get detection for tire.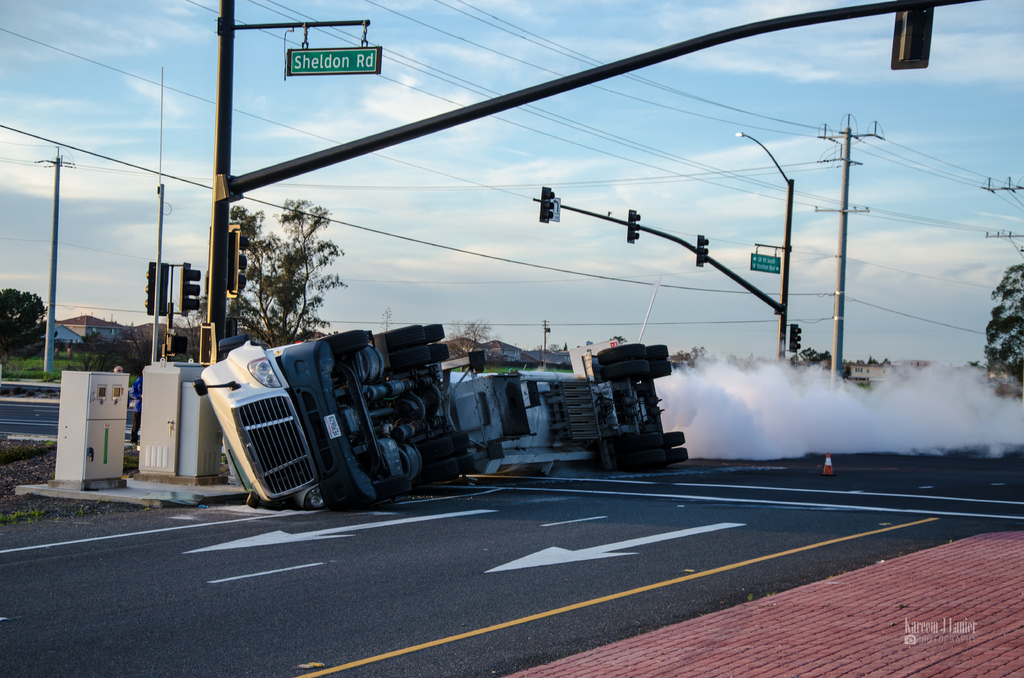
Detection: [x1=379, y1=348, x2=430, y2=374].
